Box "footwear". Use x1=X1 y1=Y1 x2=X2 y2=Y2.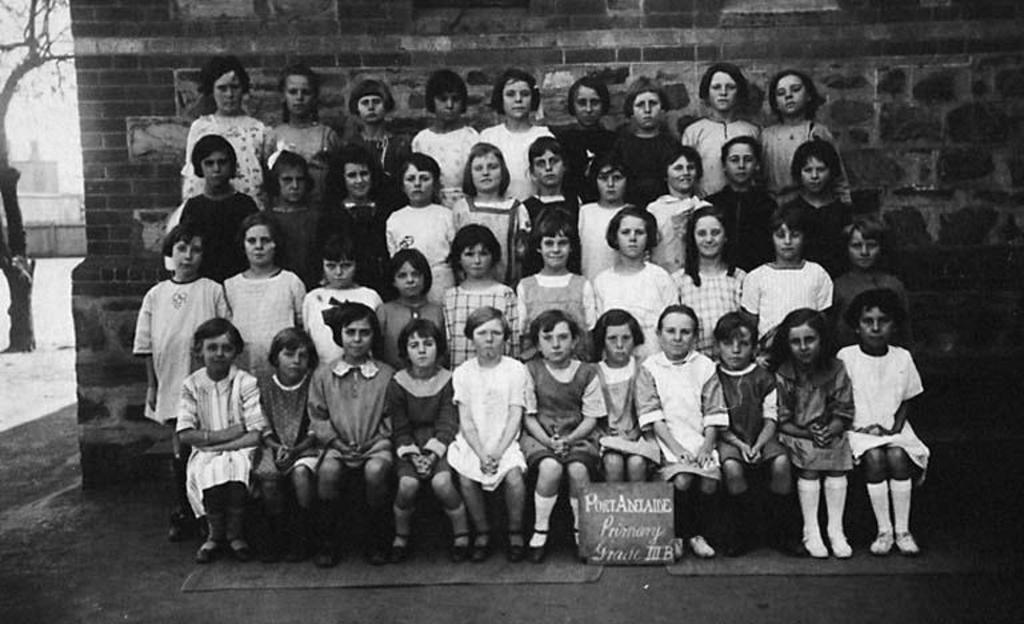
x1=475 y1=528 x2=495 y2=563.
